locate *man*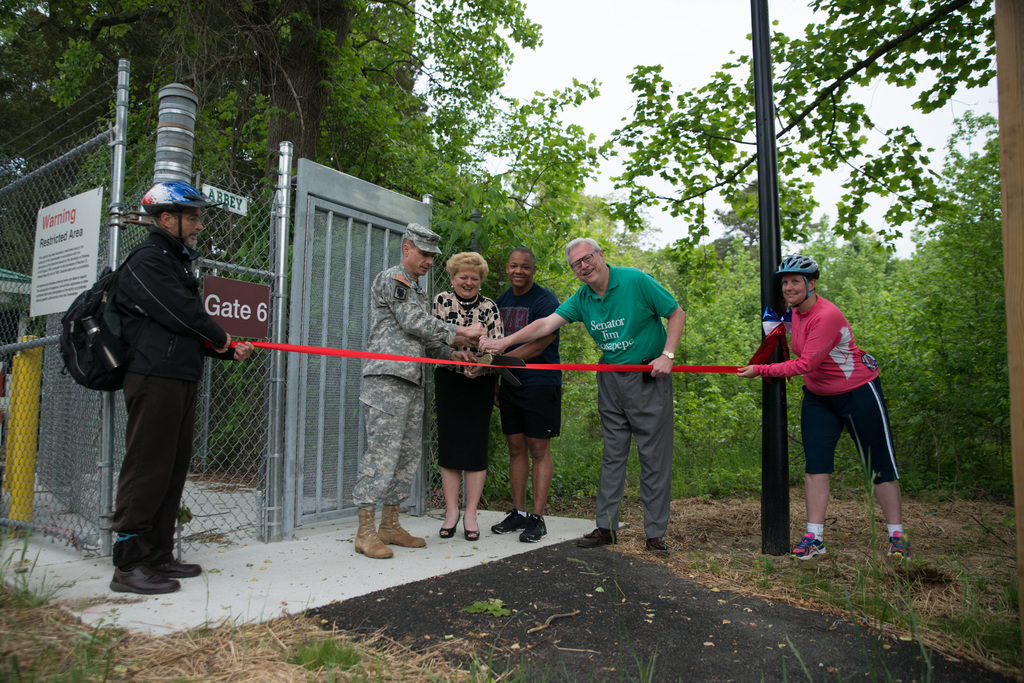
(left=356, top=220, right=493, bottom=559)
